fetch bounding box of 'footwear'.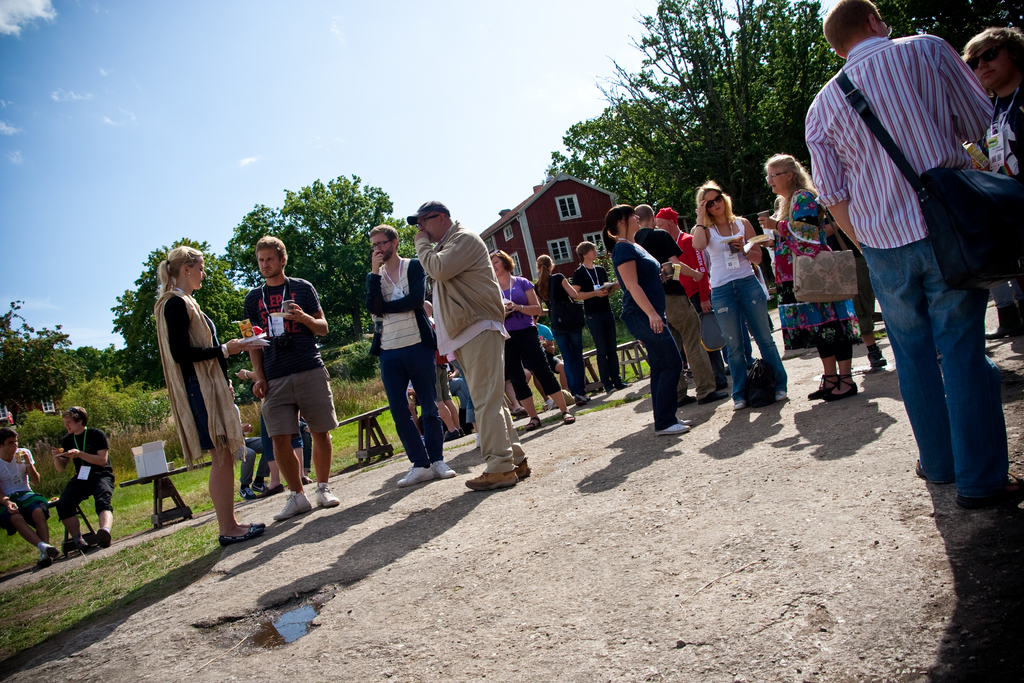
Bbox: bbox(432, 462, 457, 479).
